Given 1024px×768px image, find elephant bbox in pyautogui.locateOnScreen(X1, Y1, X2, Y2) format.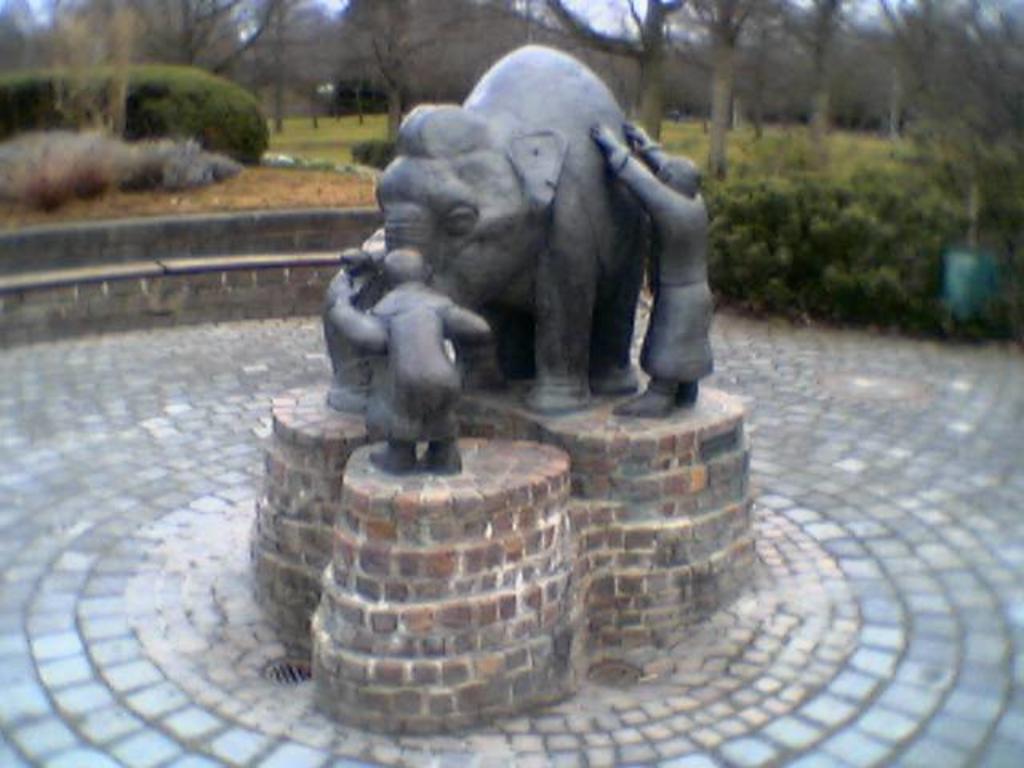
pyautogui.locateOnScreen(333, 42, 643, 414).
